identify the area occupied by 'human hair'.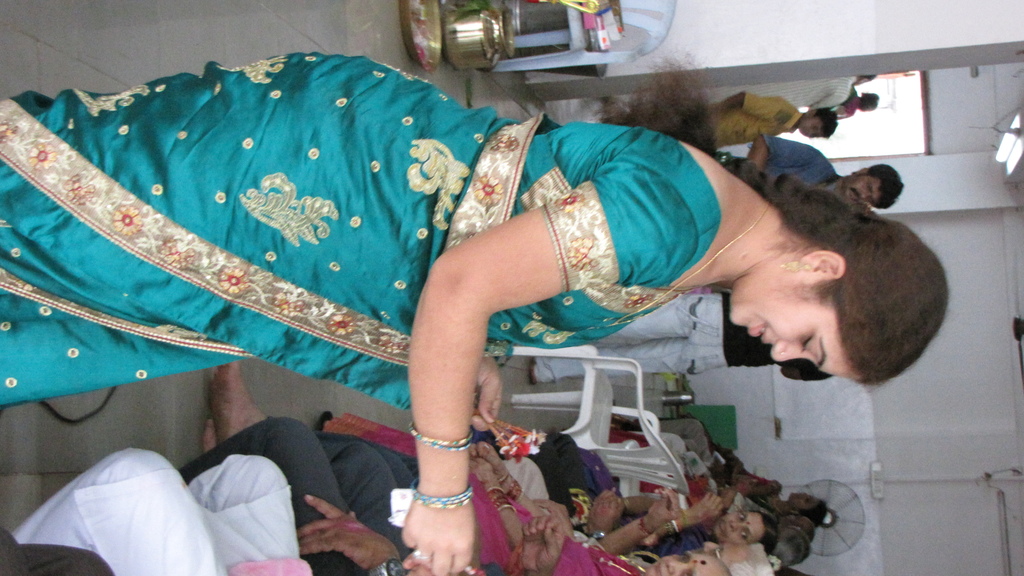
Area: bbox(595, 44, 943, 391).
